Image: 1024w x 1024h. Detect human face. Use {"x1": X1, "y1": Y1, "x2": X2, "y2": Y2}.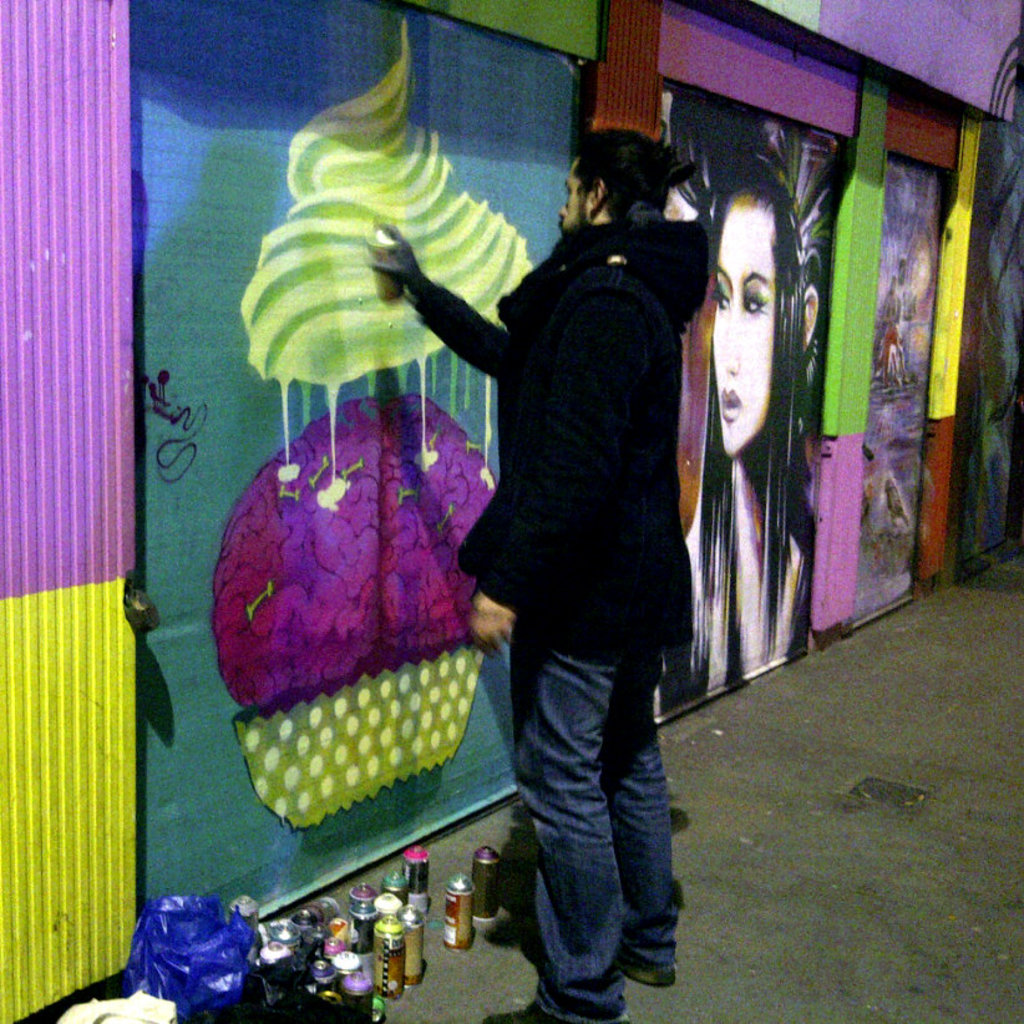
{"x1": 714, "y1": 188, "x2": 776, "y2": 453}.
